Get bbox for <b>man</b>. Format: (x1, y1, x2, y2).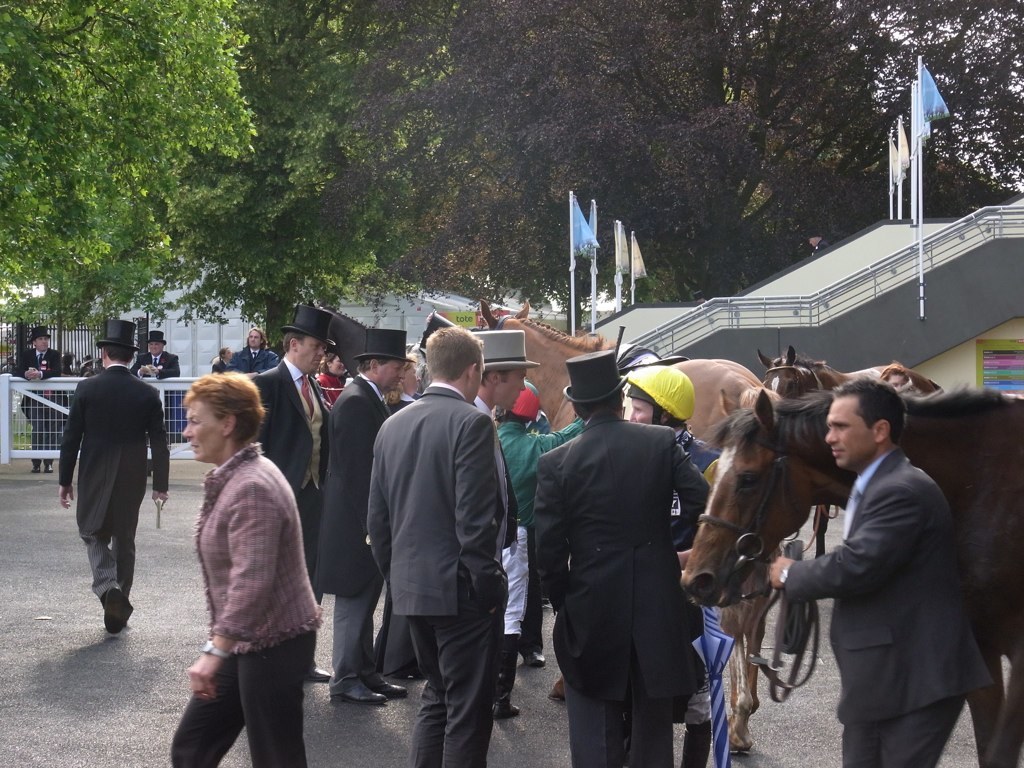
(225, 329, 280, 424).
